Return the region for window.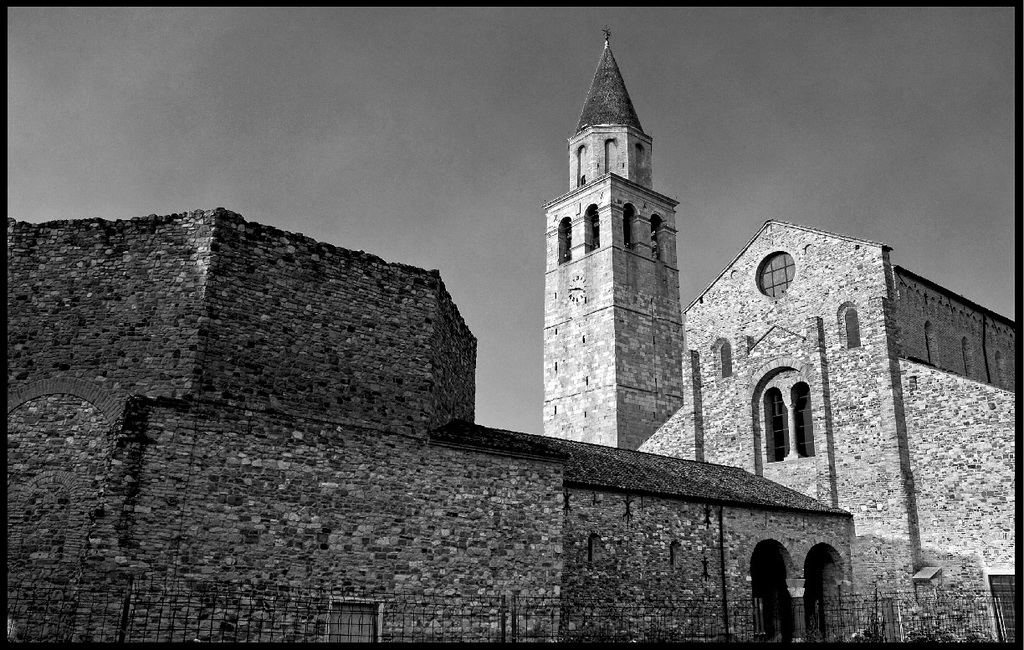
bbox=[712, 333, 735, 381].
